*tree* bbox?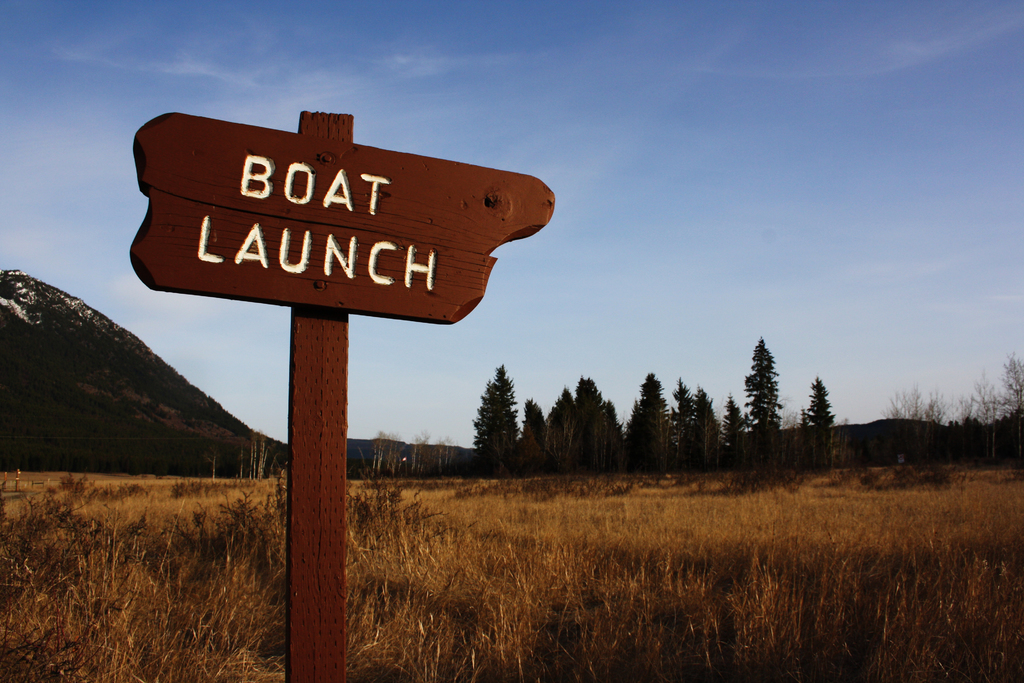
518/395/552/476
